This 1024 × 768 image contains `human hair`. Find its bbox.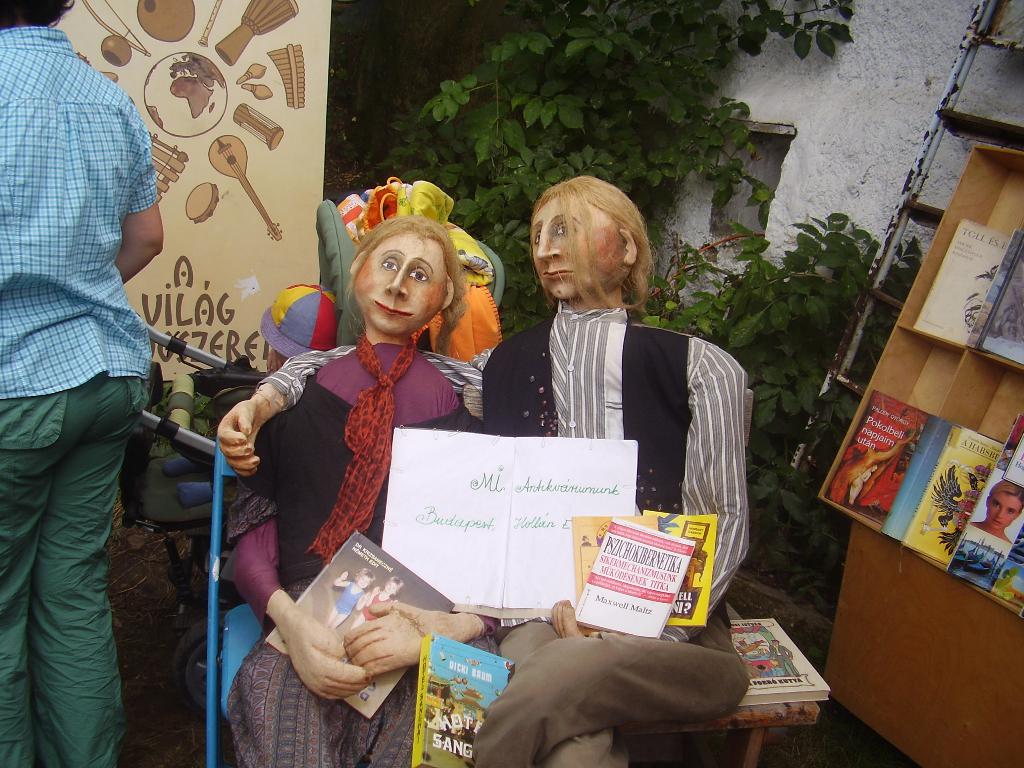
bbox=[527, 174, 649, 310].
